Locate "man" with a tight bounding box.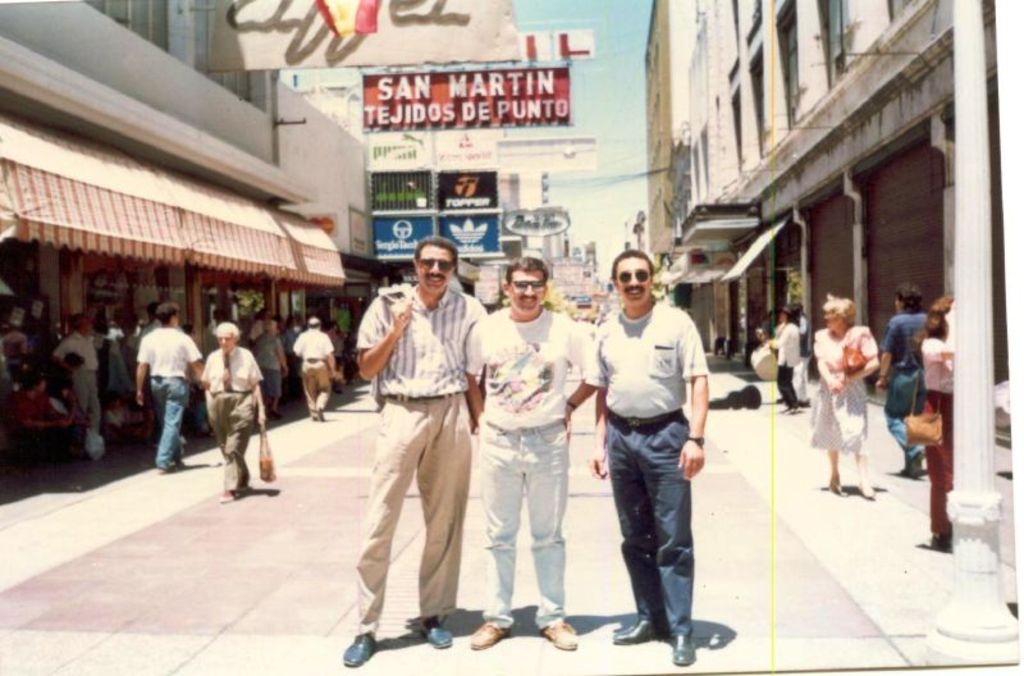
box=[289, 314, 339, 420].
